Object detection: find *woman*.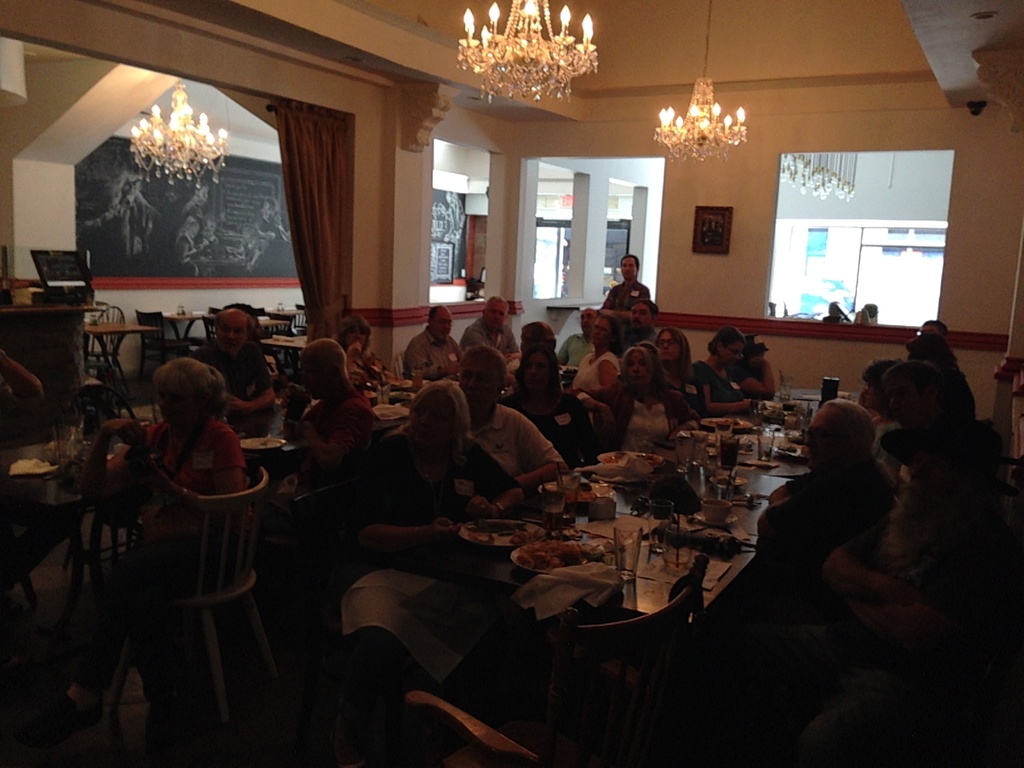
(330,310,392,383).
